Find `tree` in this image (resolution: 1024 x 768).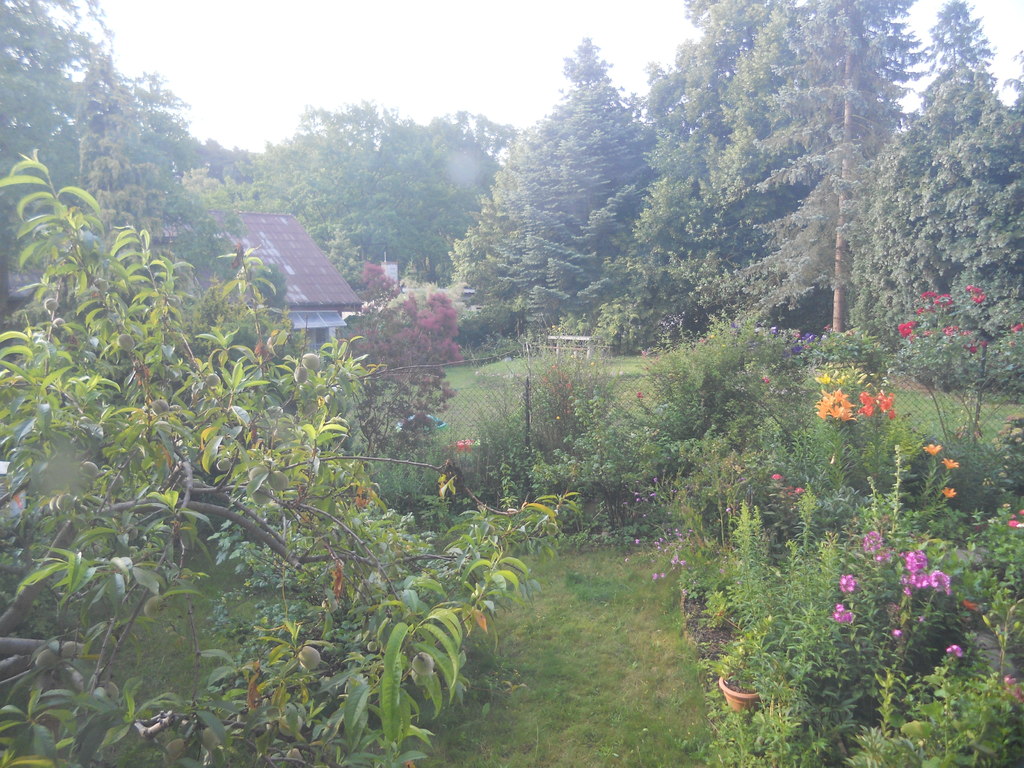
82 59 176 262.
